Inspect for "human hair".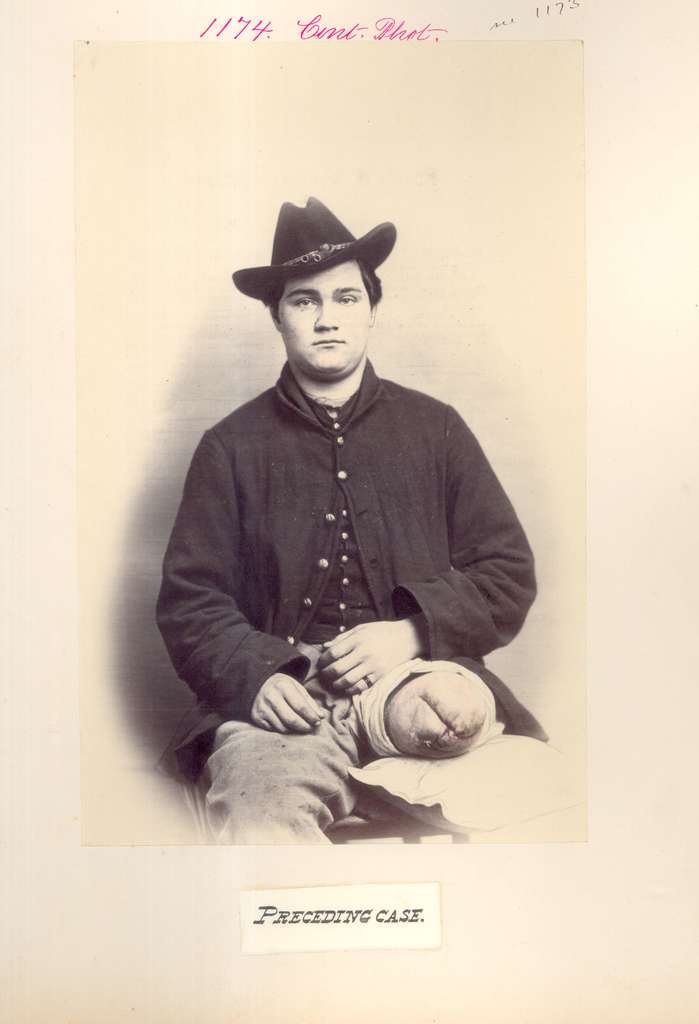
Inspection: detection(363, 262, 391, 323).
